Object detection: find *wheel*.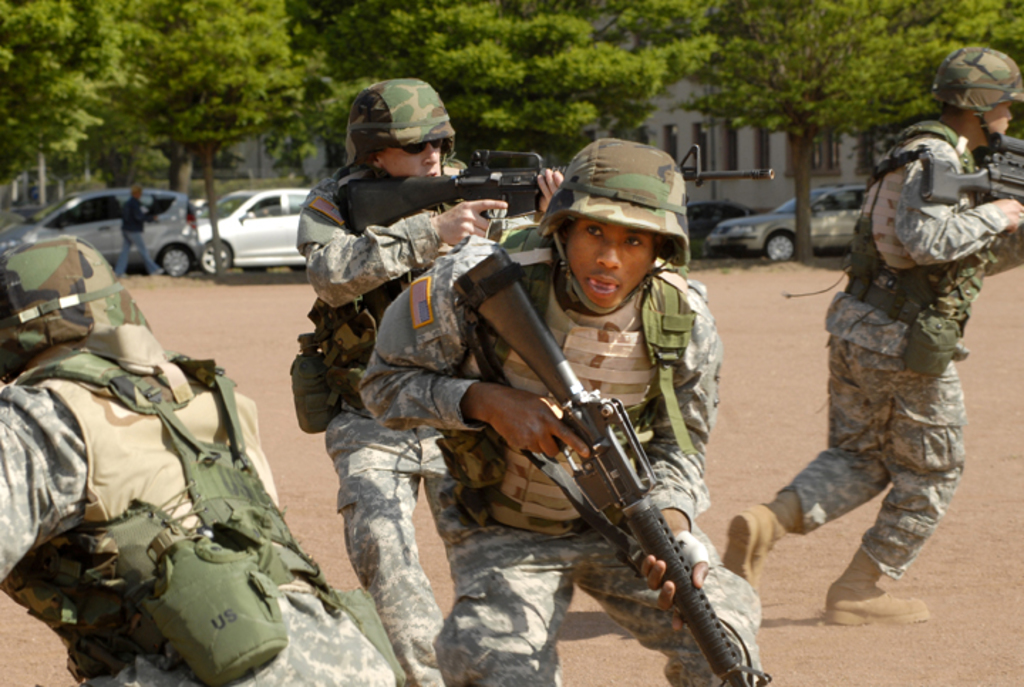
(161, 246, 192, 279).
